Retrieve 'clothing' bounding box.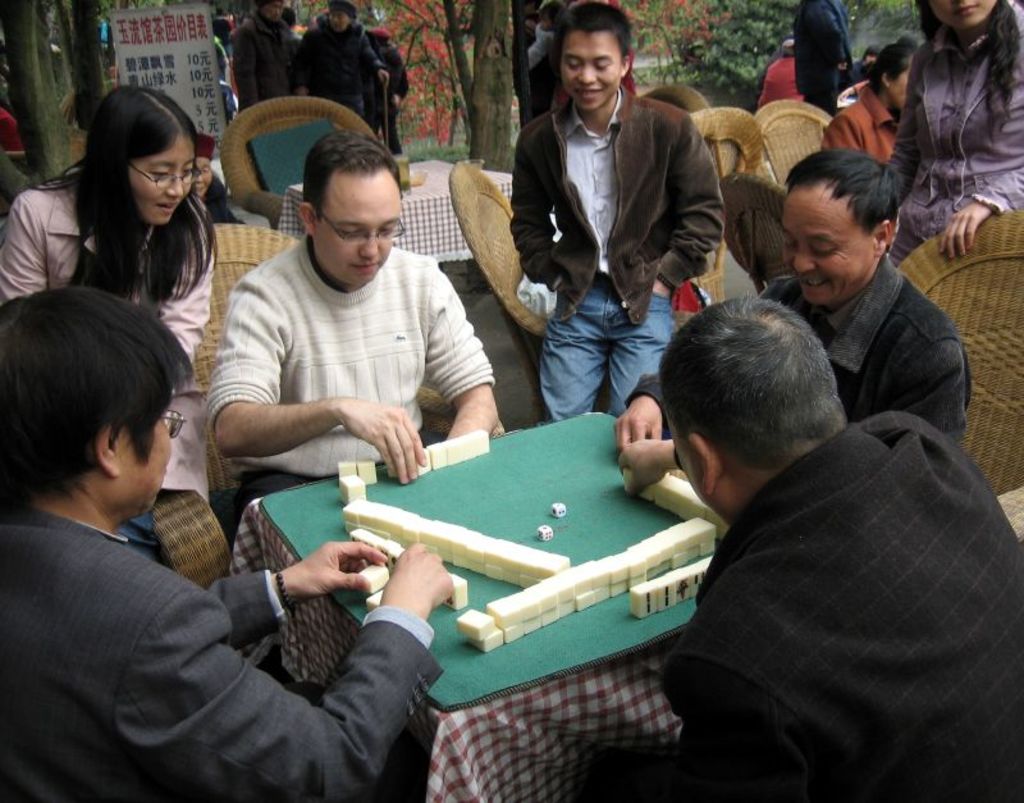
Bounding box: (left=751, top=59, right=805, bottom=114).
